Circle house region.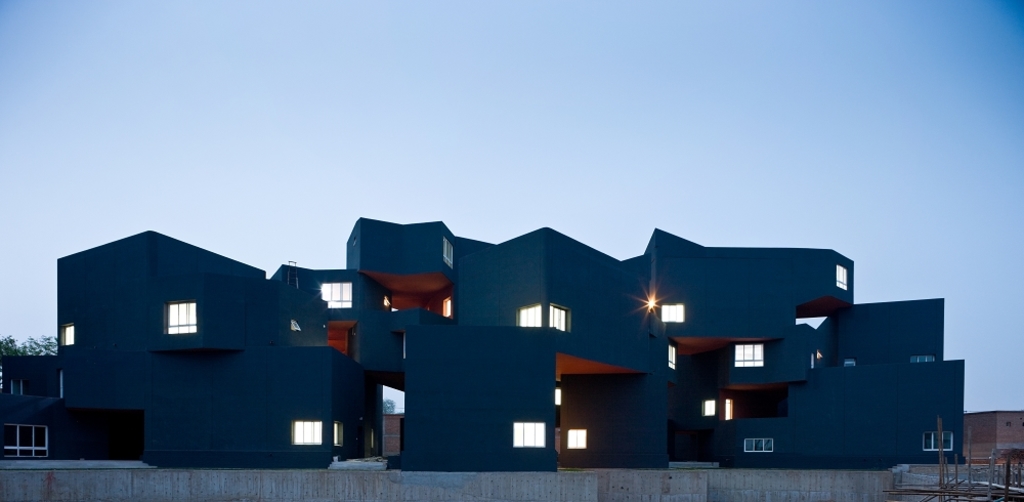
Region: box=[0, 218, 964, 469].
